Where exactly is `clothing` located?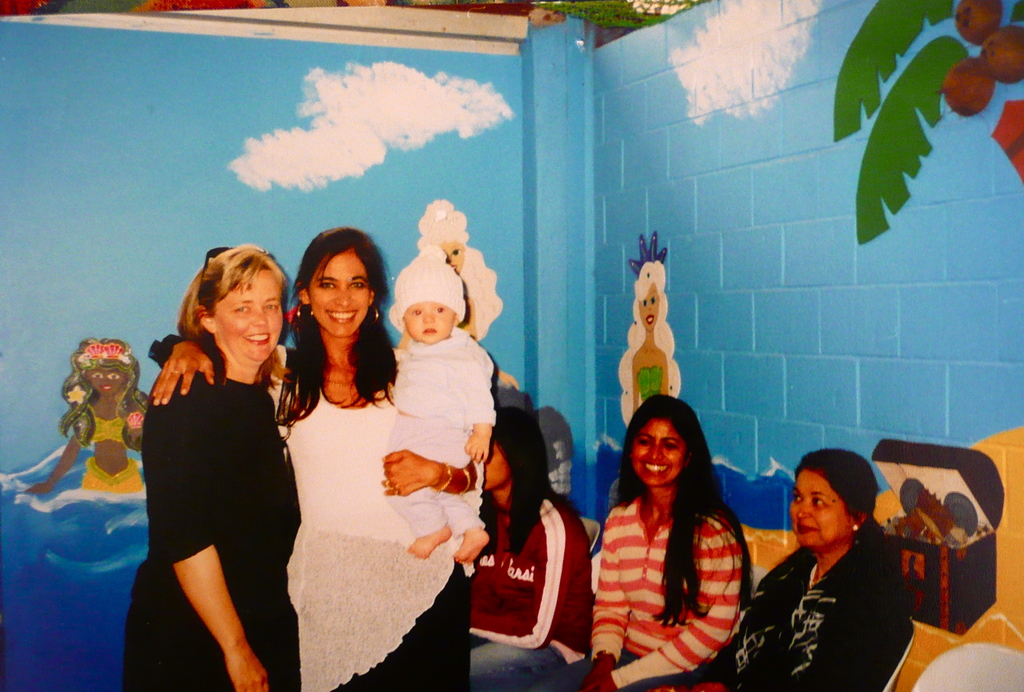
Its bounding box is (525, 483, 739, 691).
